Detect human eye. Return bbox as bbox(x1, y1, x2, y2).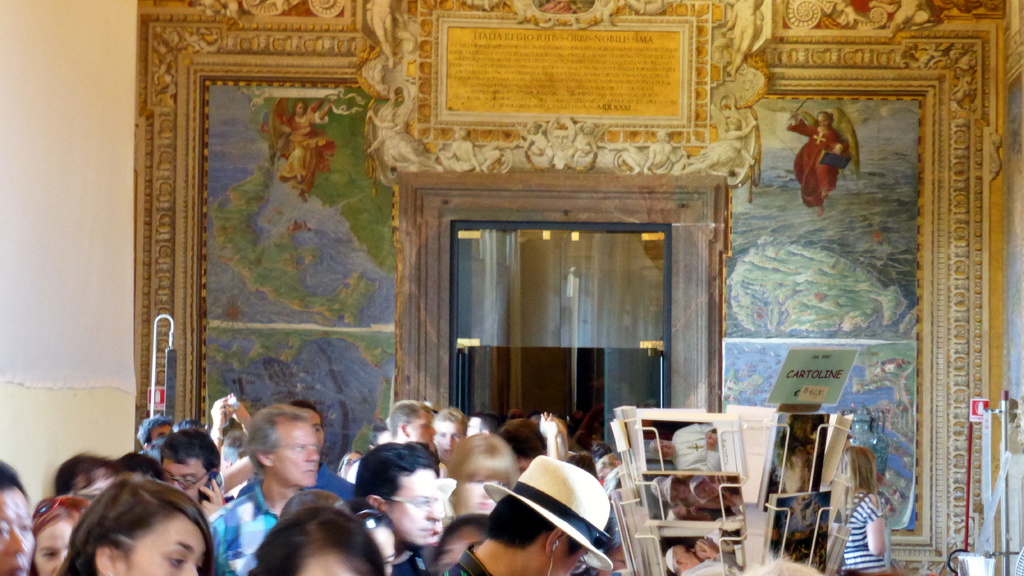
bbox(42, 547, 59, 562).
